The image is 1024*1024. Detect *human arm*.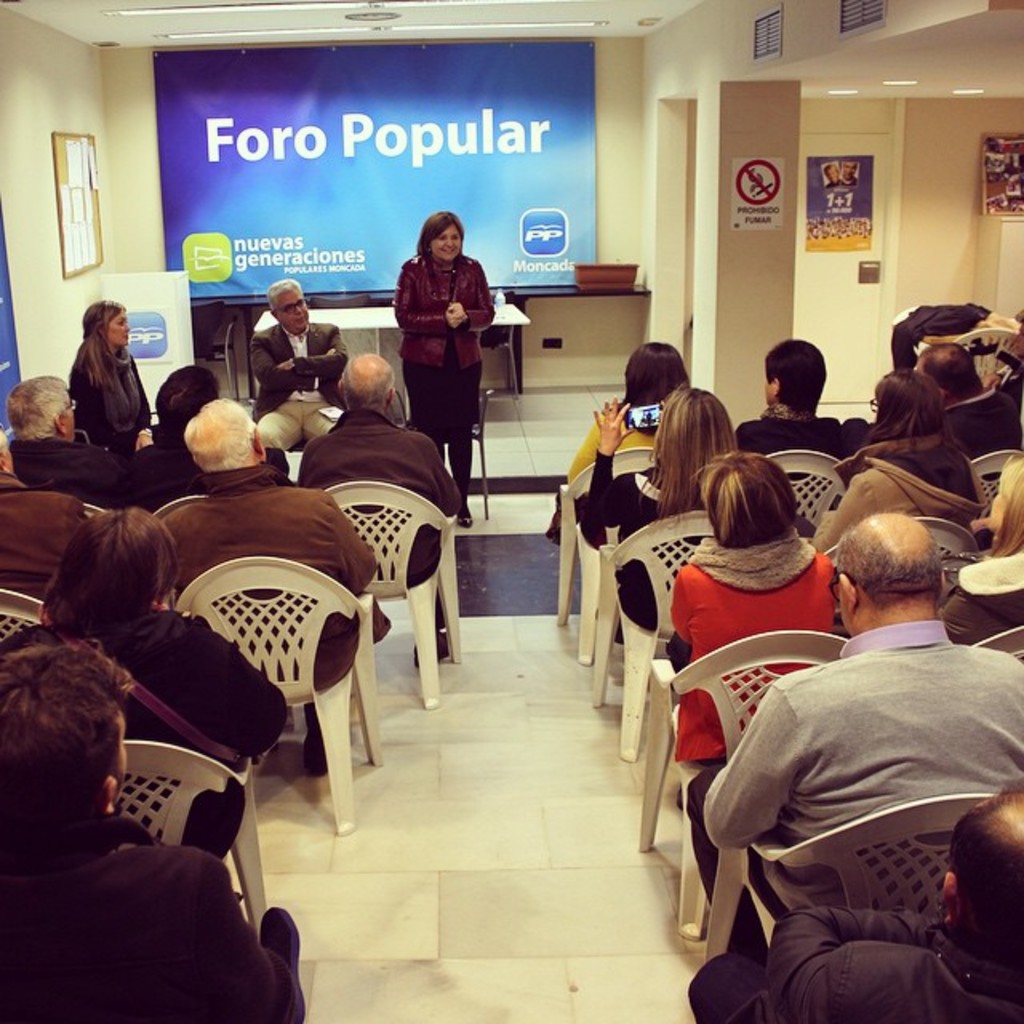
Detection: bbox=[250, 325, 339, 397].
